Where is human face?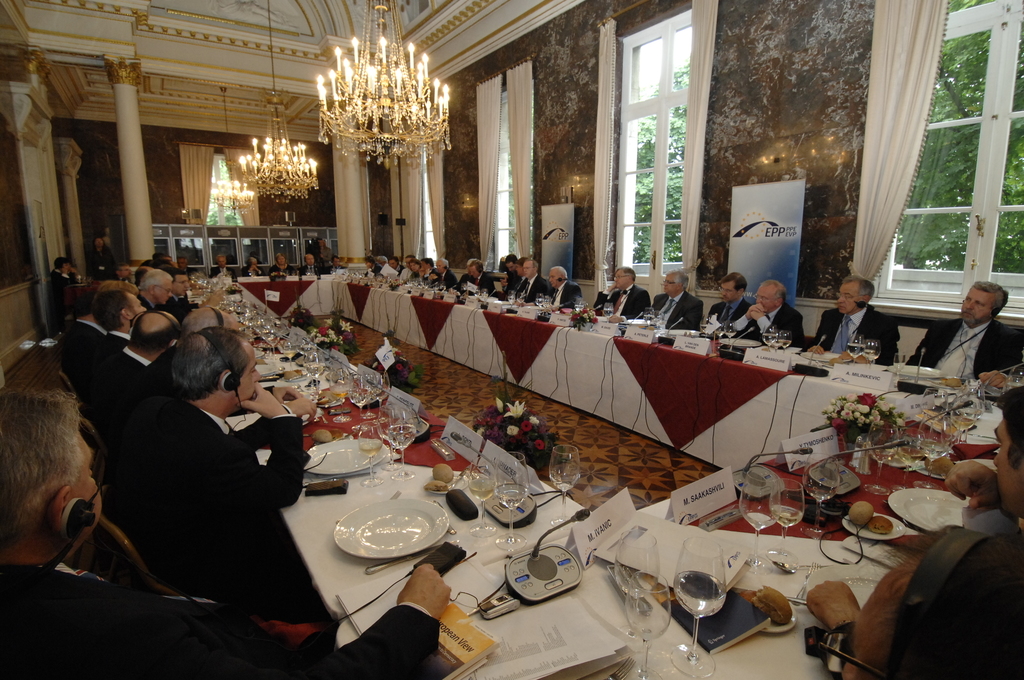
pyautogui.locateOnScreen(508, 261, 515, 270).
